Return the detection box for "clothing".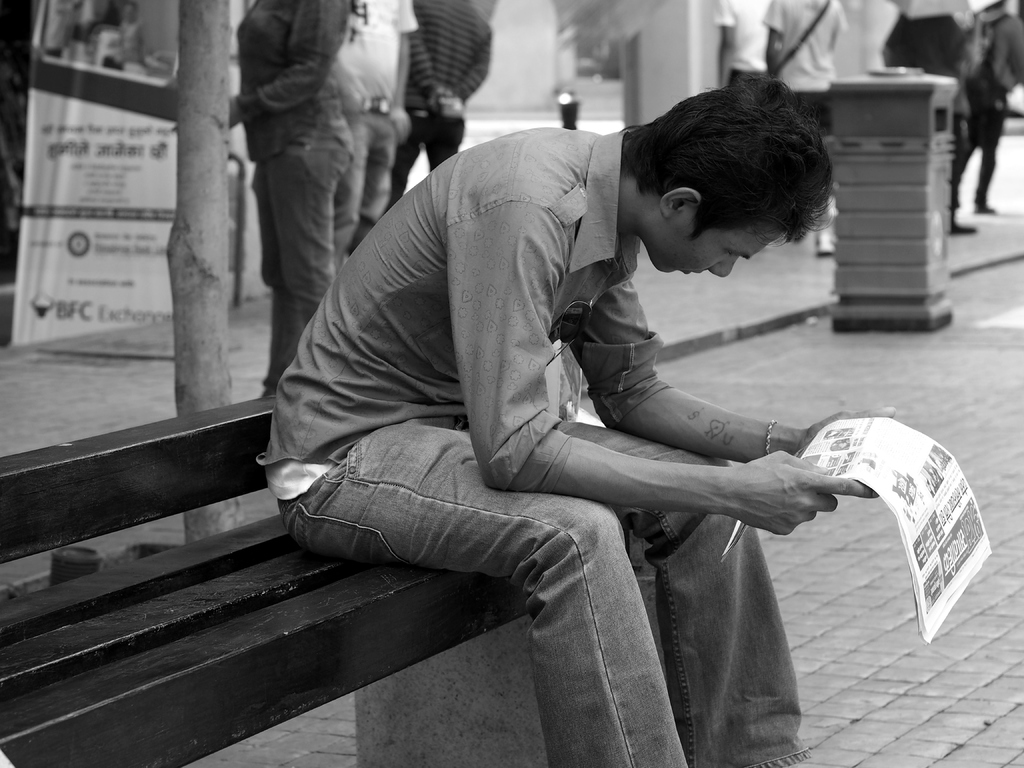
locate(342, 0, 420, 250).
